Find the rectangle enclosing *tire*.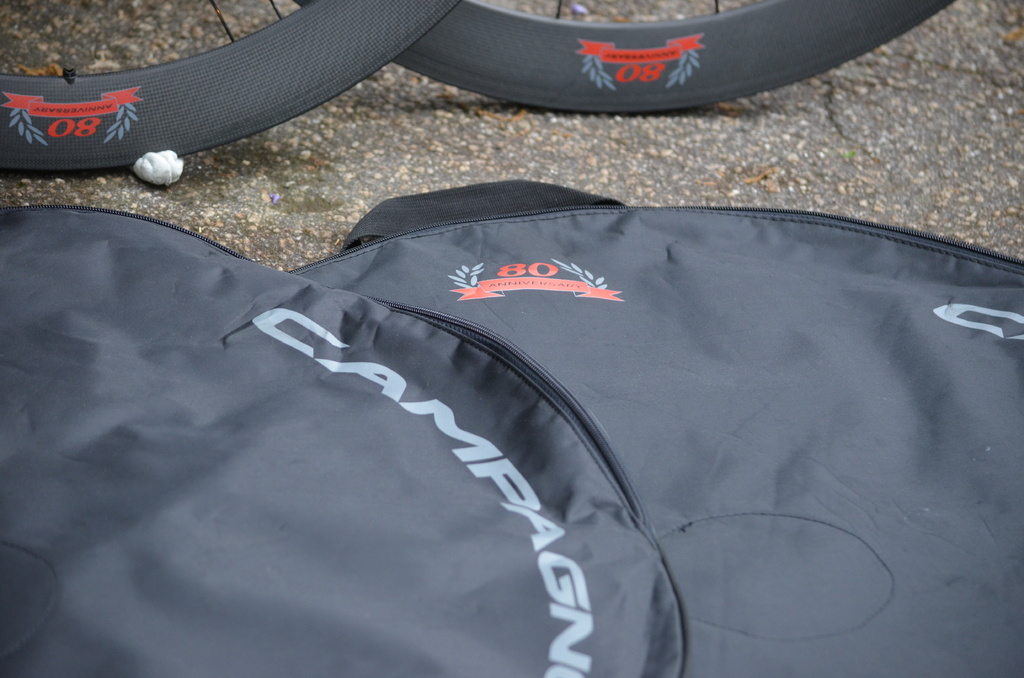
bbox=[0, 0, 454, 170].
